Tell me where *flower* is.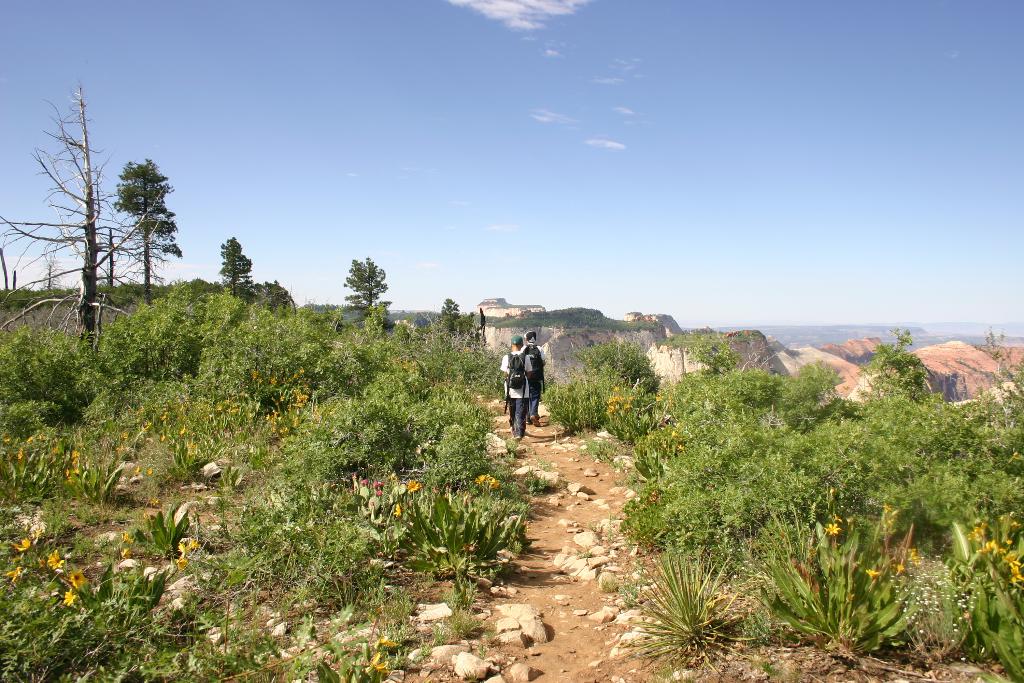
*flower* is at {"x1": 374, "y1": 481, "x2": 383, "y2": 498}.
